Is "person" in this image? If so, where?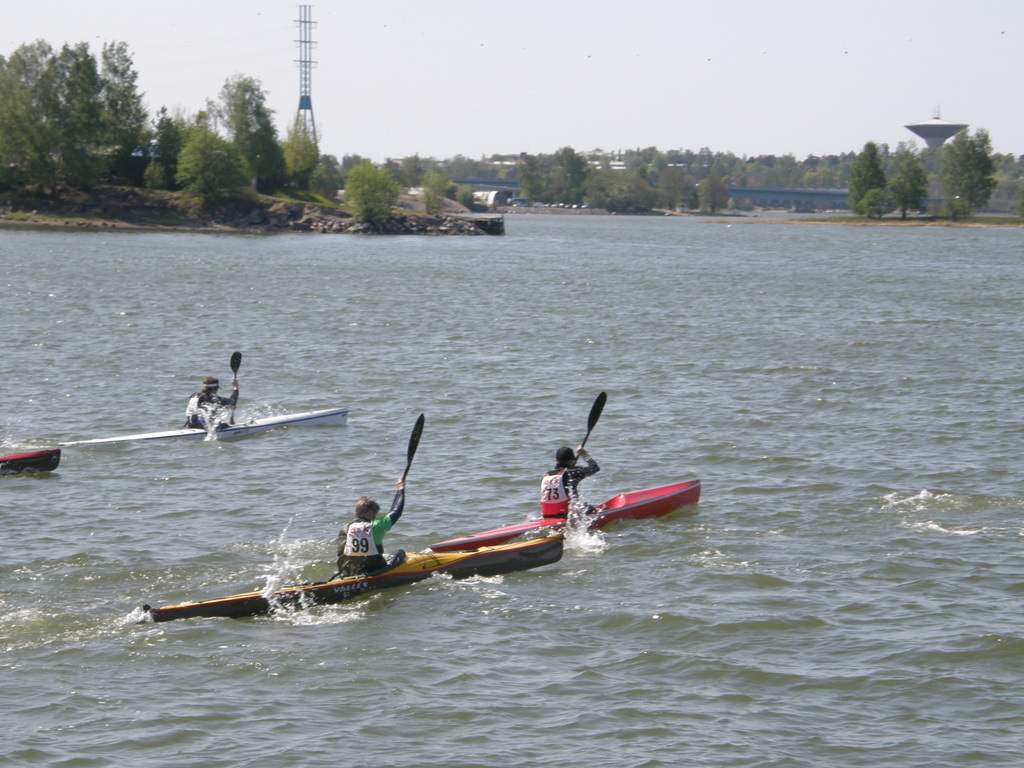
Yes, at 543,441,602,524.
